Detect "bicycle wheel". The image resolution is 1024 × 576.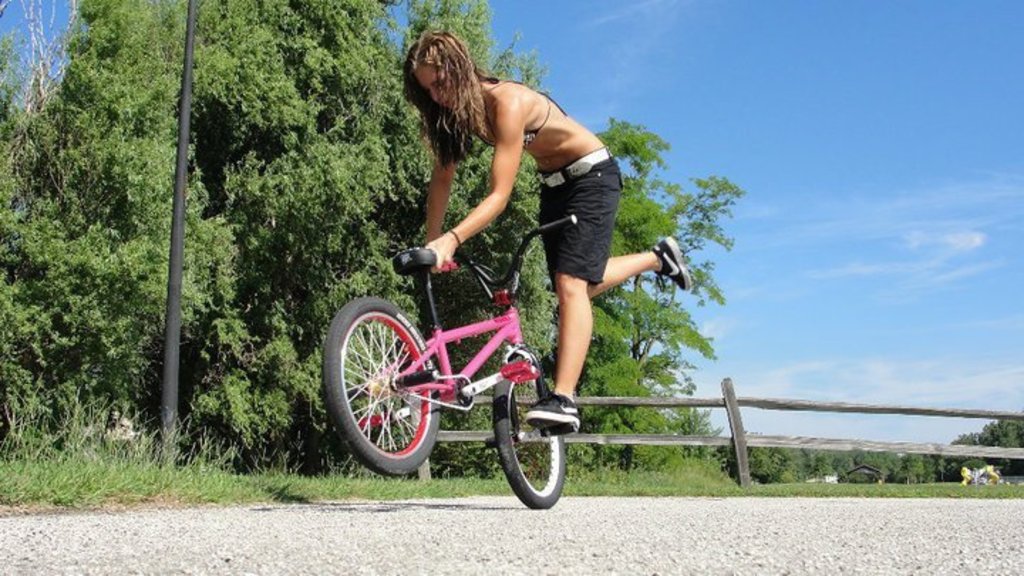
crop(326, 292, 452, 484).
